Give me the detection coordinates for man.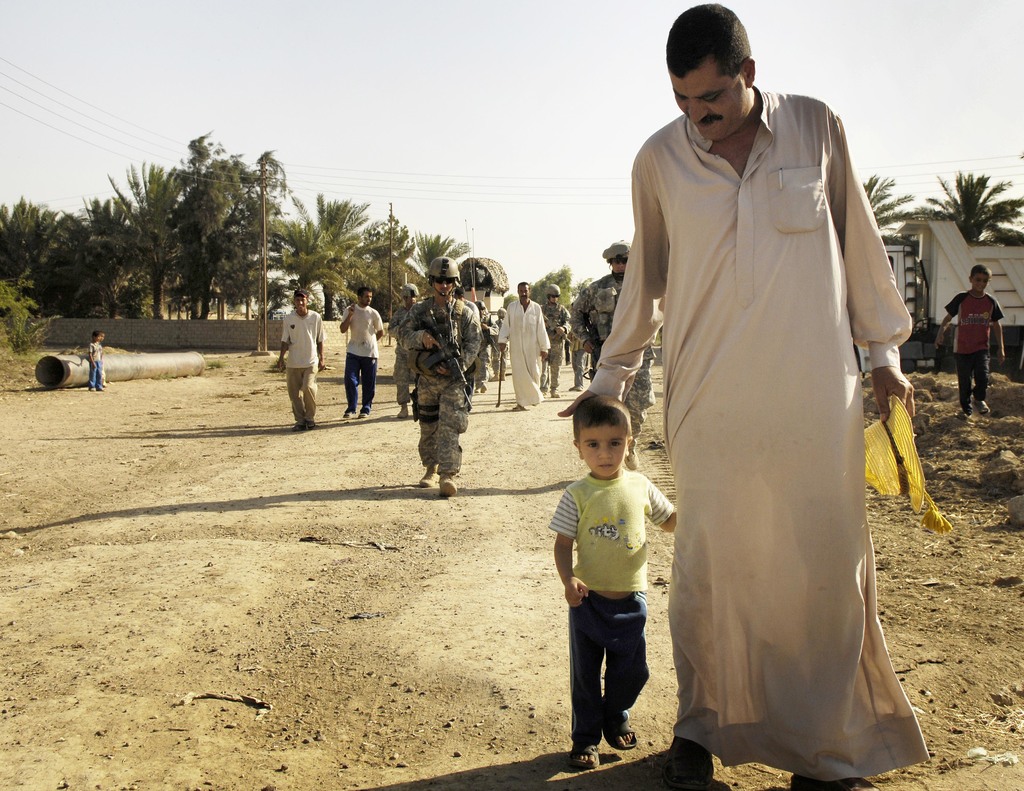
box(493, 280, 548, 411).
